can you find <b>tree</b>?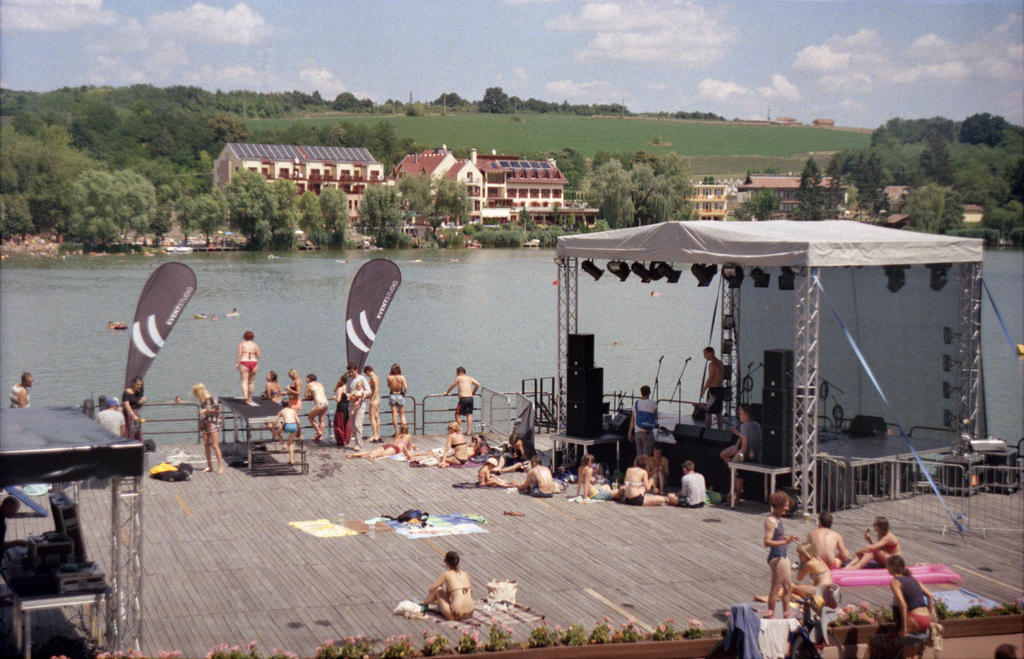
Yes, bounding box: {"x1": 249, "y1": 119, "x2": 421, "y2": 161}.
